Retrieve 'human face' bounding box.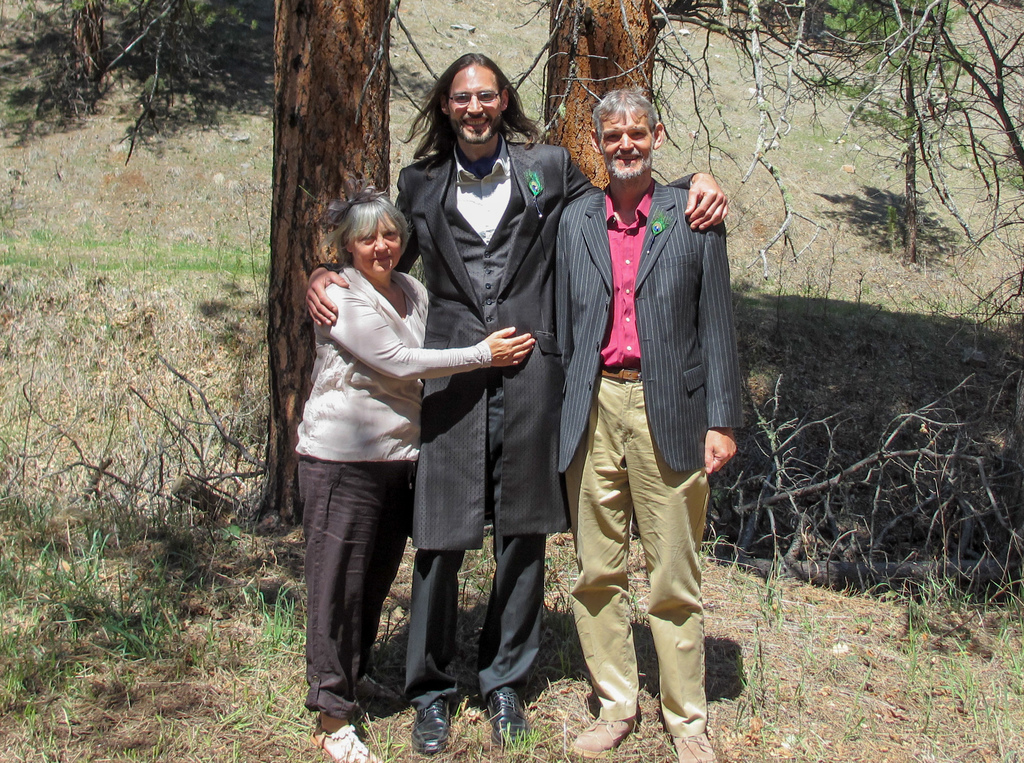
Bounding box: select_region(353, 212, 402, 278).
